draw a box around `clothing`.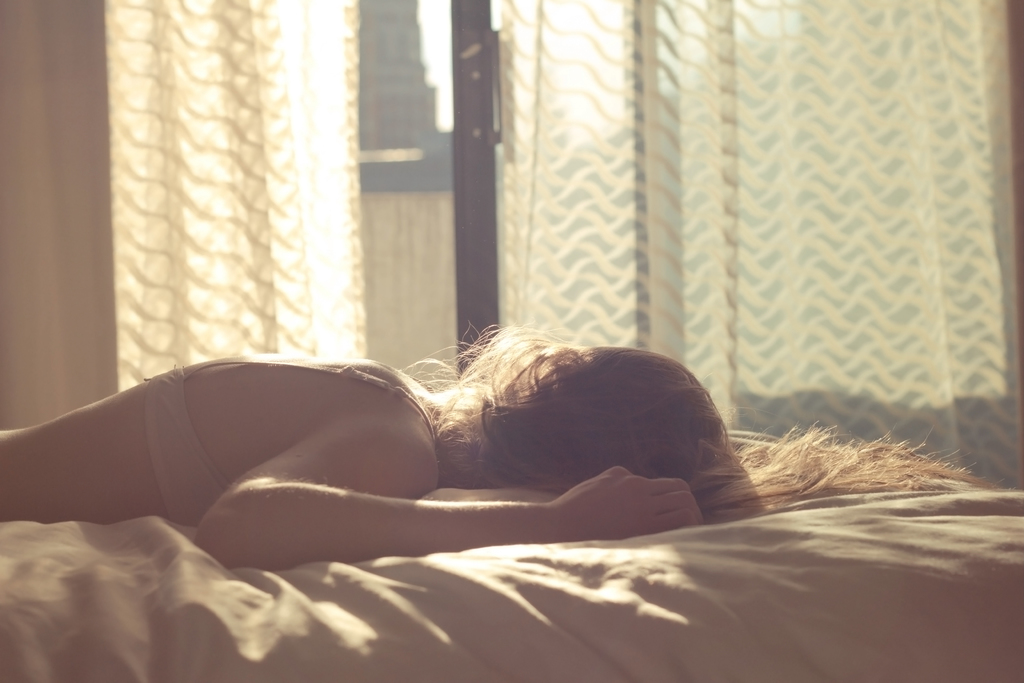
(left=138, top=351, right=434, bottom=523).
